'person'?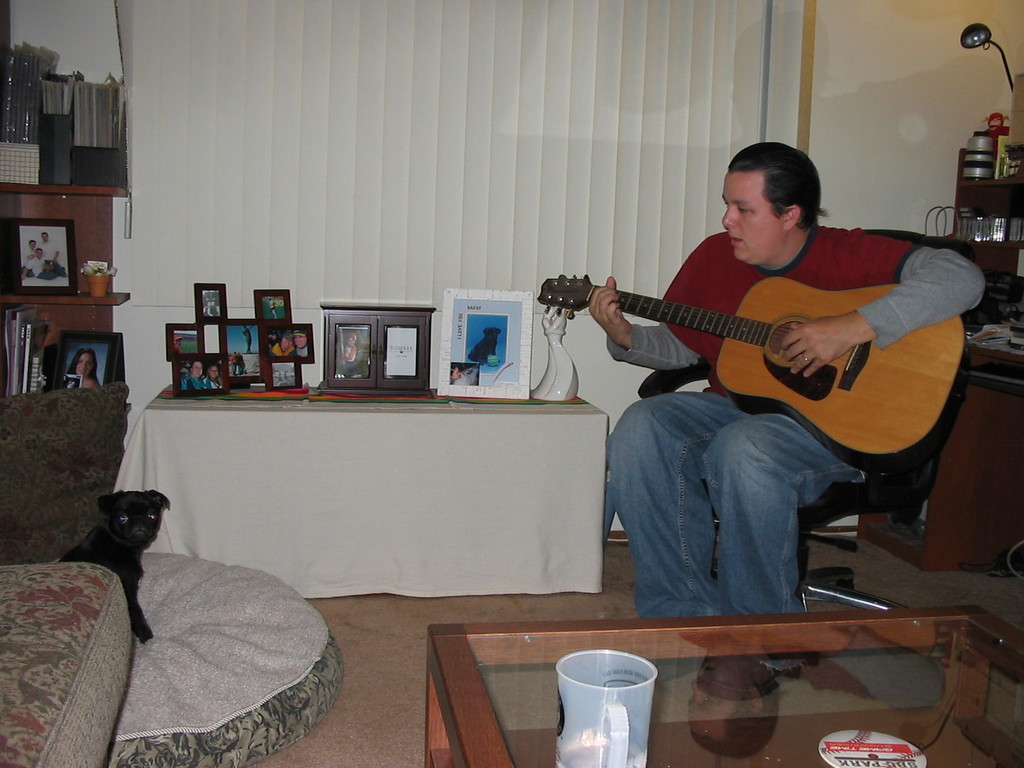
(202,362,221,387)
